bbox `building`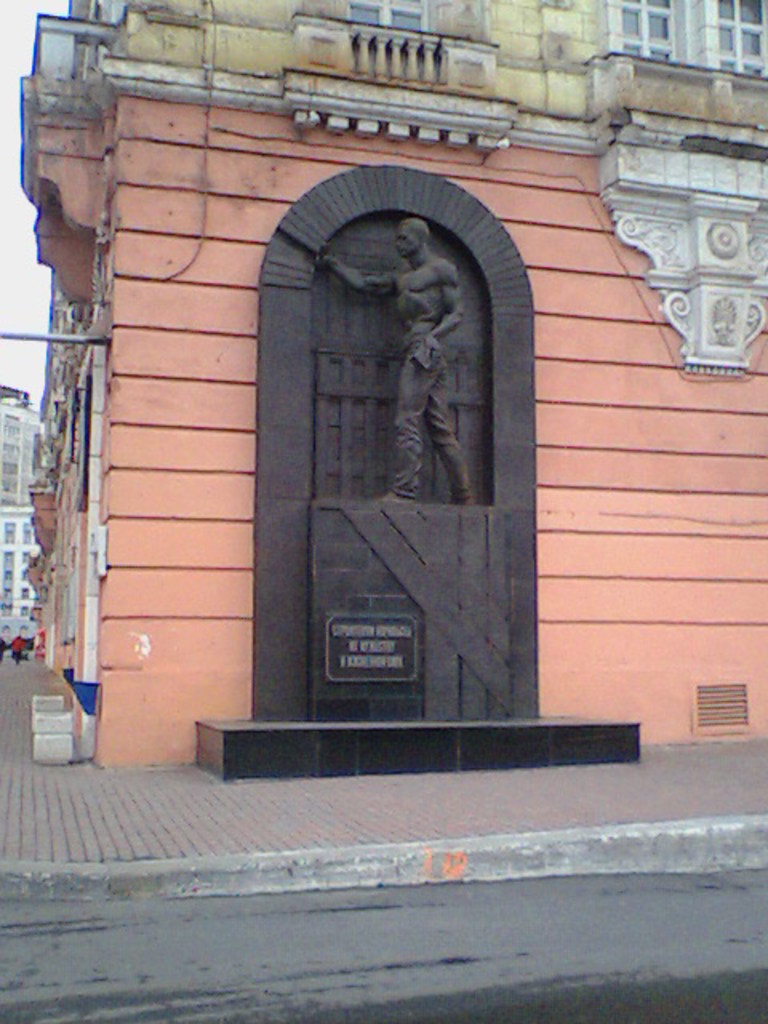
box(0, 512, 43, 619)
